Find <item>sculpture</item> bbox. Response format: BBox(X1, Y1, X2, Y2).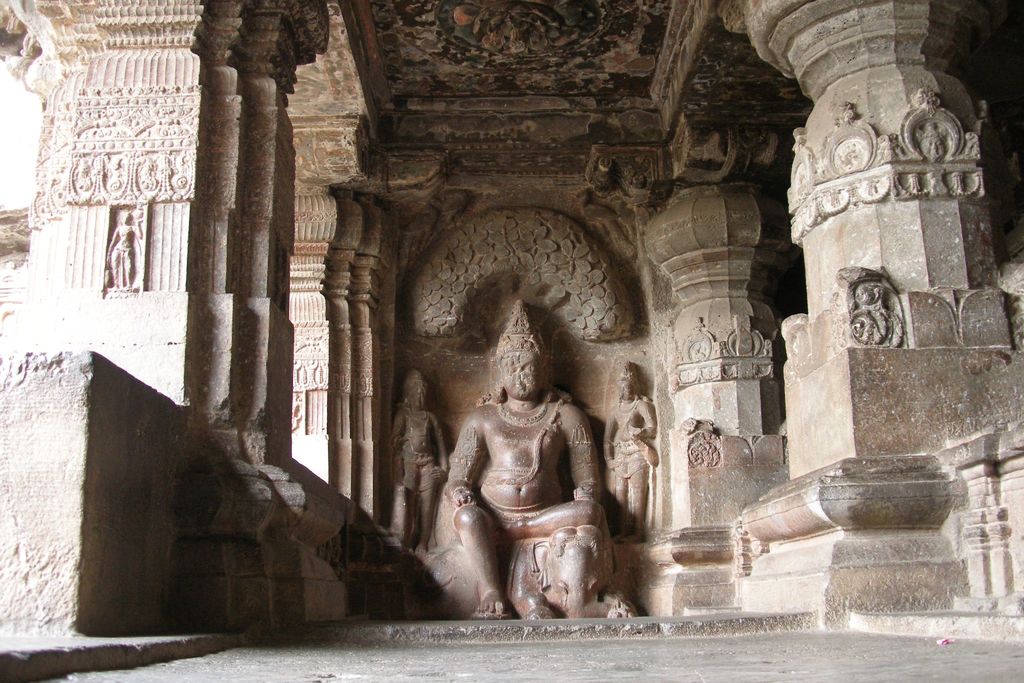
BBox(398, 368, 454, 514).
